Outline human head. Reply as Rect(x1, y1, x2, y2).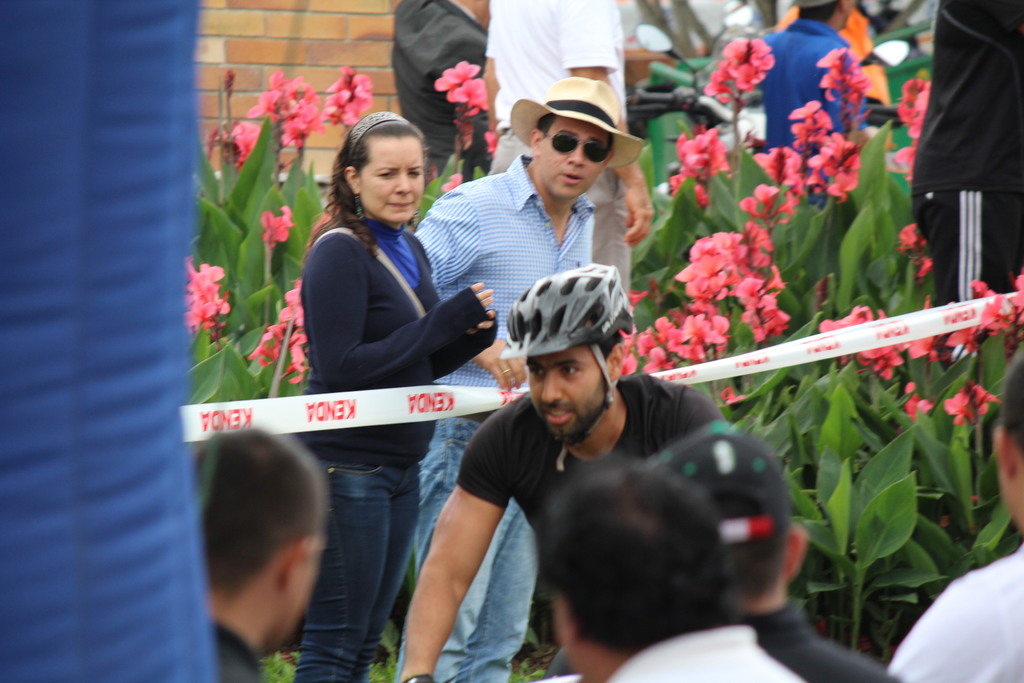
Rect(193, 444, 340, 638).
